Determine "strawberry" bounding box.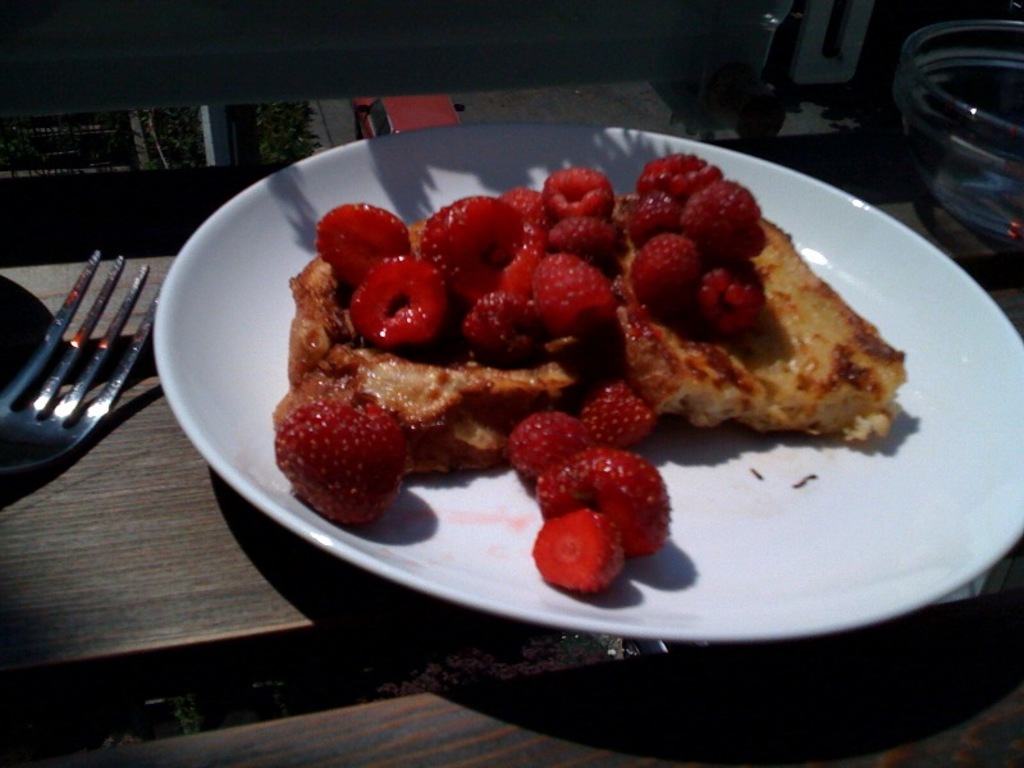
Determined: <box>695,259,769,343</box>.
